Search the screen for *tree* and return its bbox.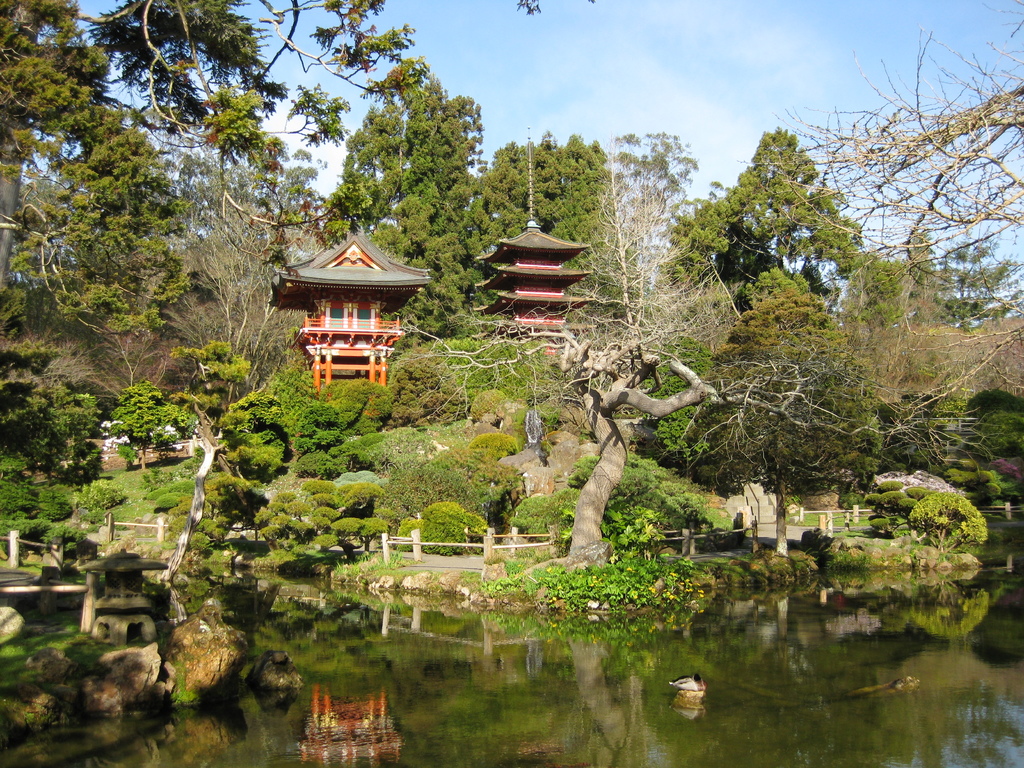
Found: l=397, t=503, r=479, b=560.
